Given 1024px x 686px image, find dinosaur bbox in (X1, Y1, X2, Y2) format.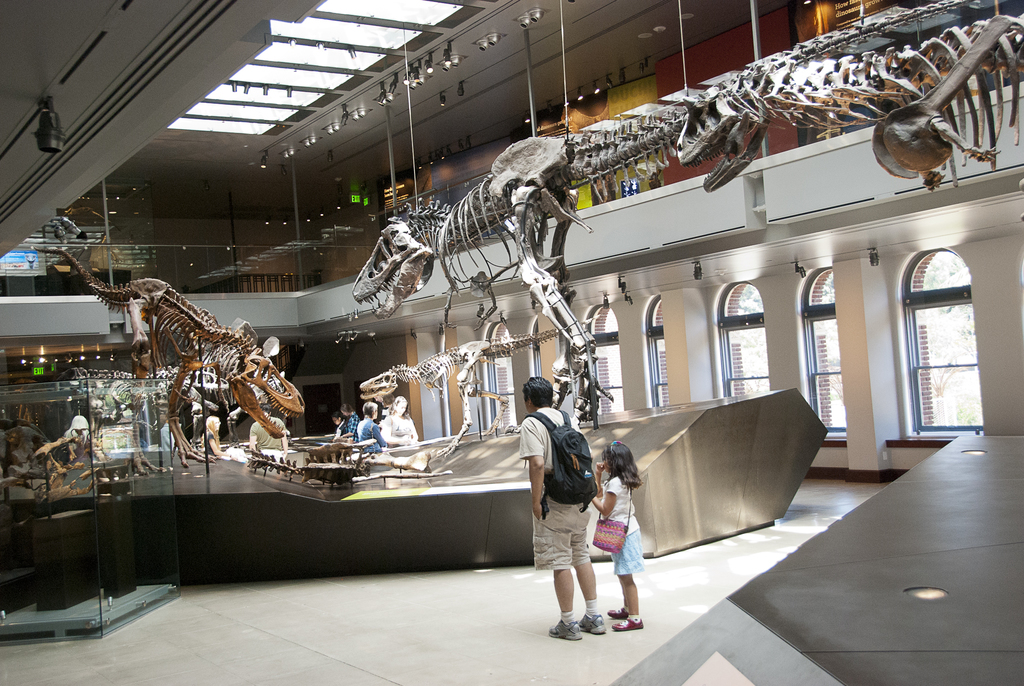
(294, 441, 371, 464).
